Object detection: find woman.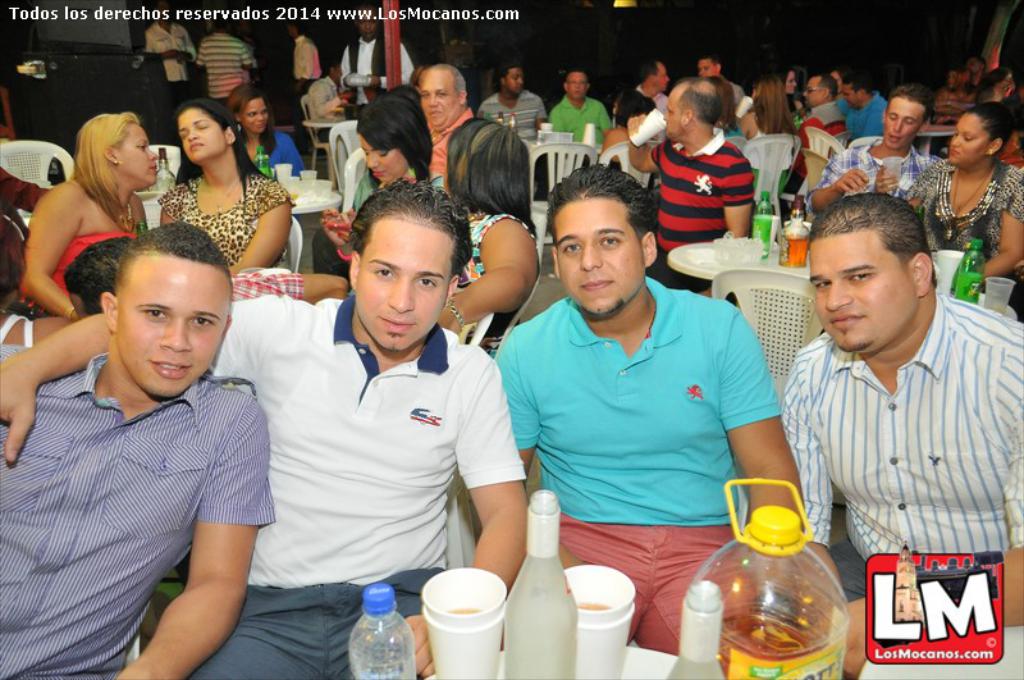
box(756, 69, 806, 149).
